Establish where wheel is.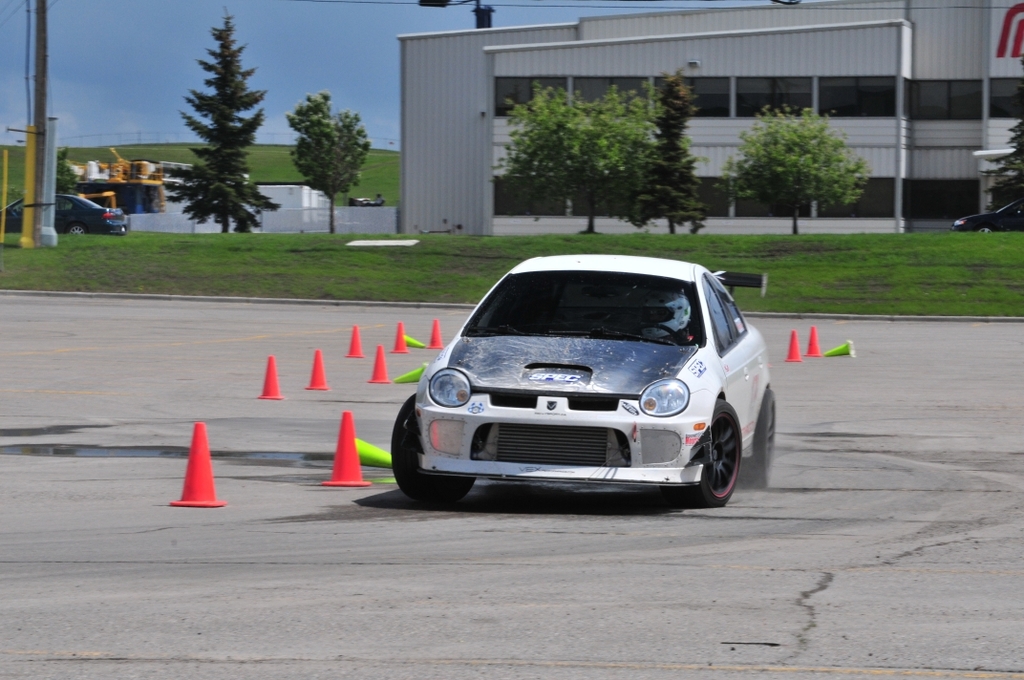
Established at crop(65, 222, 83, 232).
